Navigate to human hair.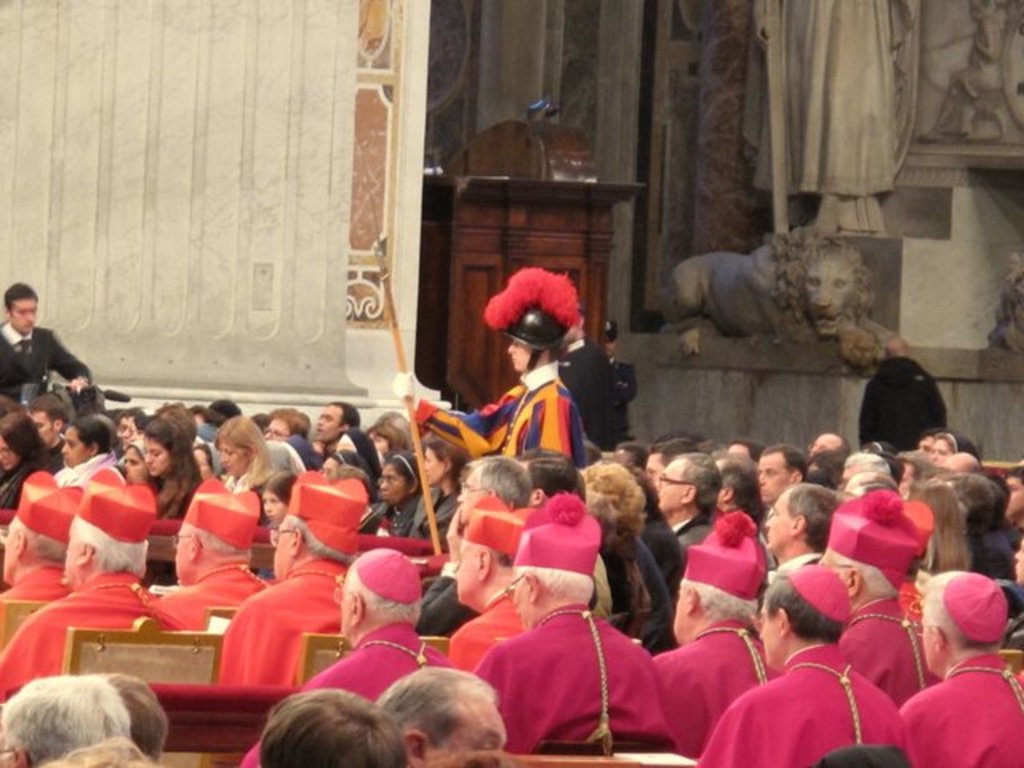
Navigation target: select_region(512, 566, 597, 608).
